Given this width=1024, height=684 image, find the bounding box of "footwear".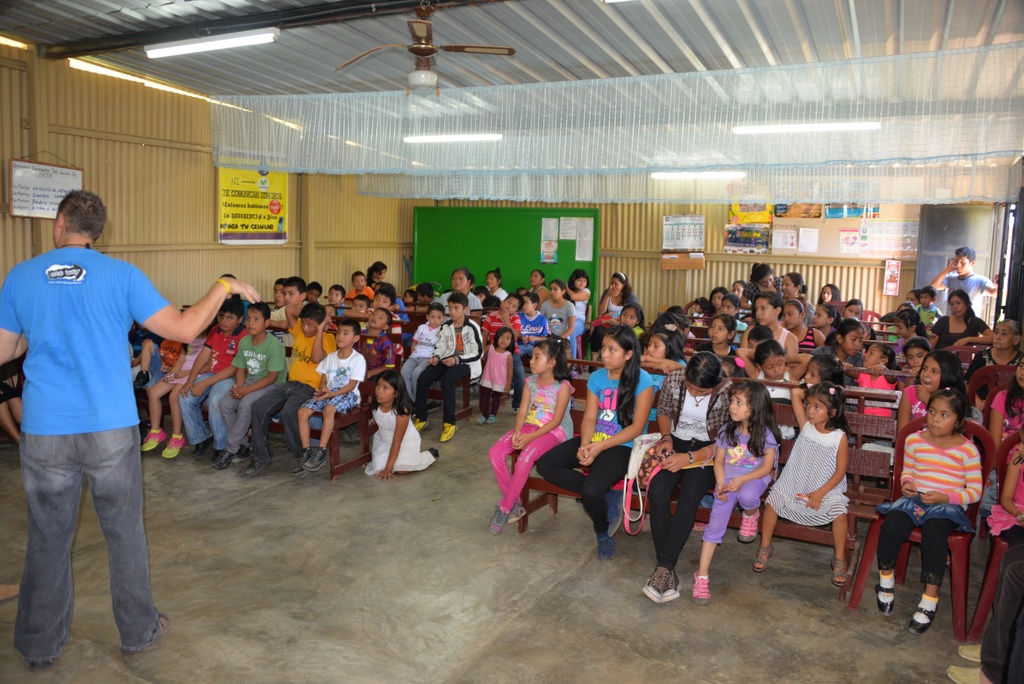
detection(142, 601, 171, 651).
